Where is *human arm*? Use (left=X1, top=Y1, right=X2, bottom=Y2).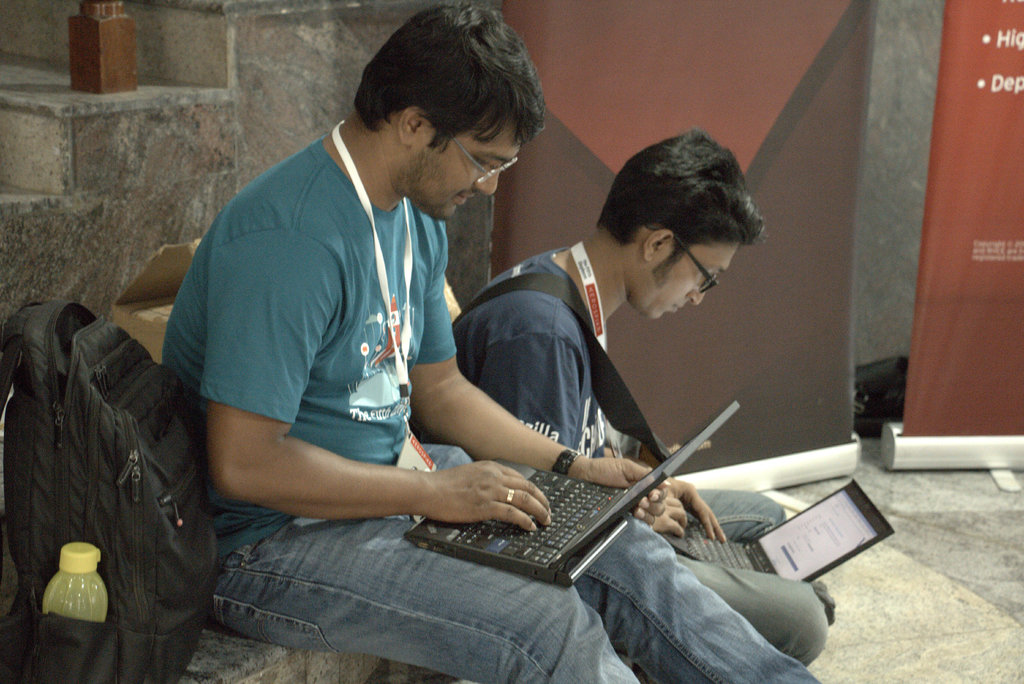
(left=187, top=275, right=487, bottom=565).
